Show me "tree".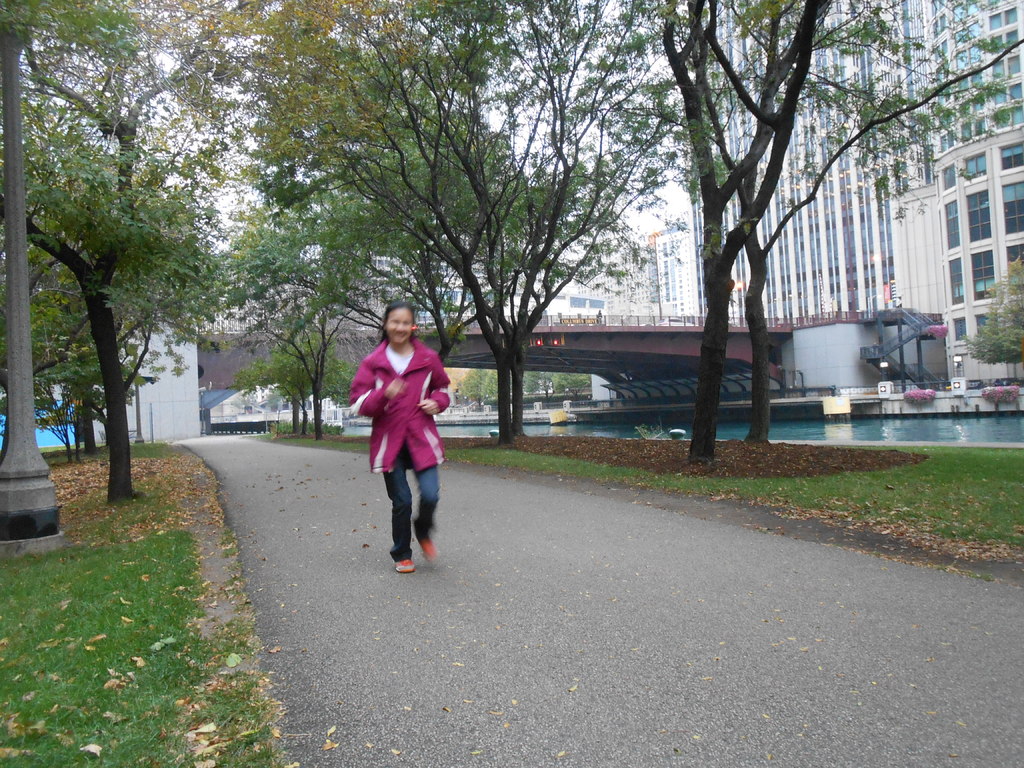
"tree" is here: x1=687 y1=0 x2=1023 y2=435.
